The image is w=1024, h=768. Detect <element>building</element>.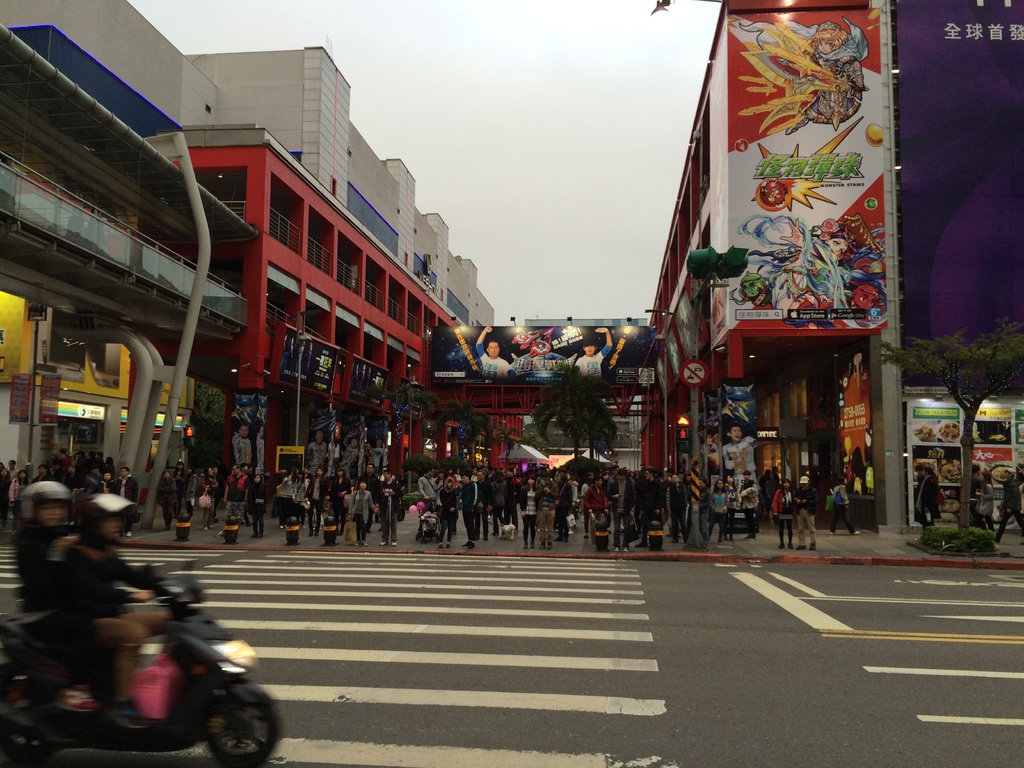
Detection: select_region(639, 2, 1023, 538).
